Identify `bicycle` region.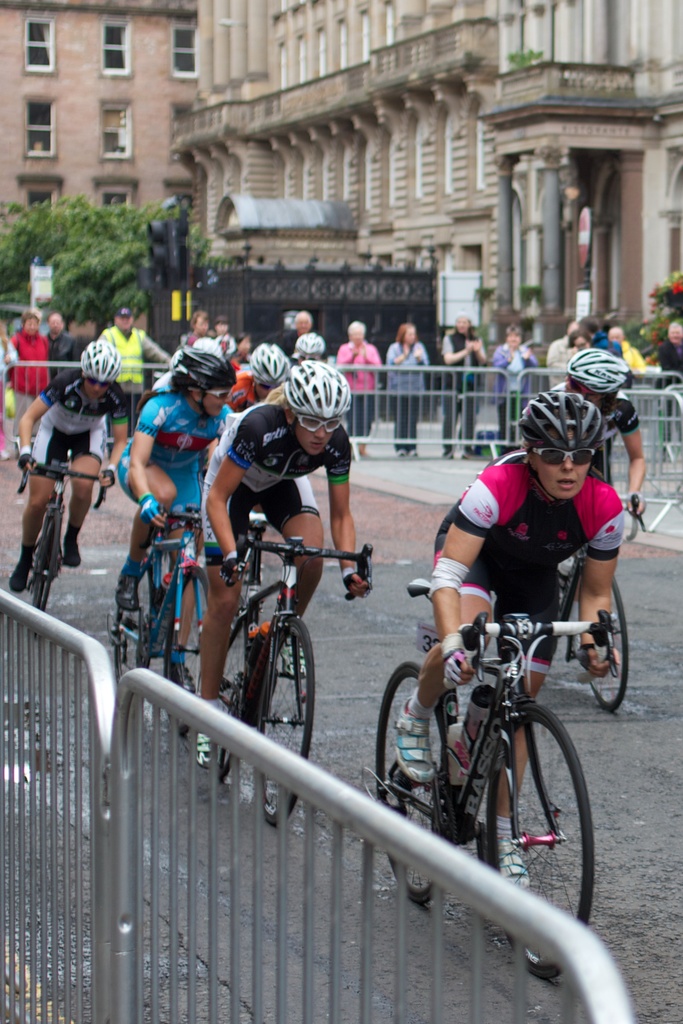
Region: box(115, 512, 242, 743).
